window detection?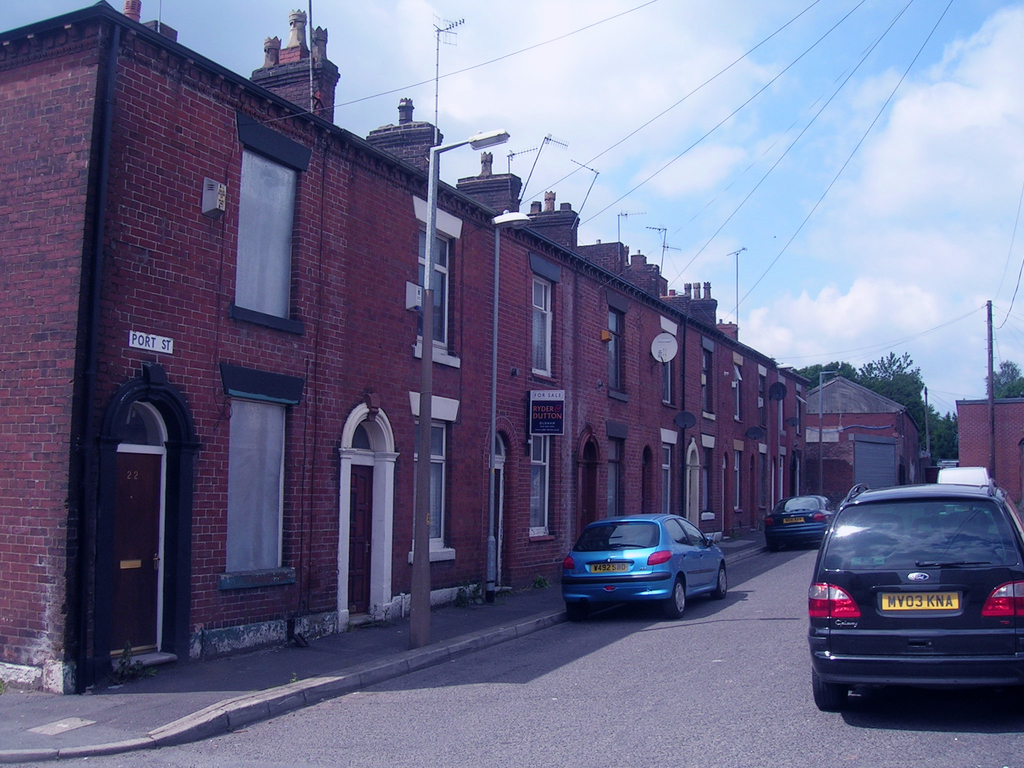
locate(701, 344, 717, 423)
